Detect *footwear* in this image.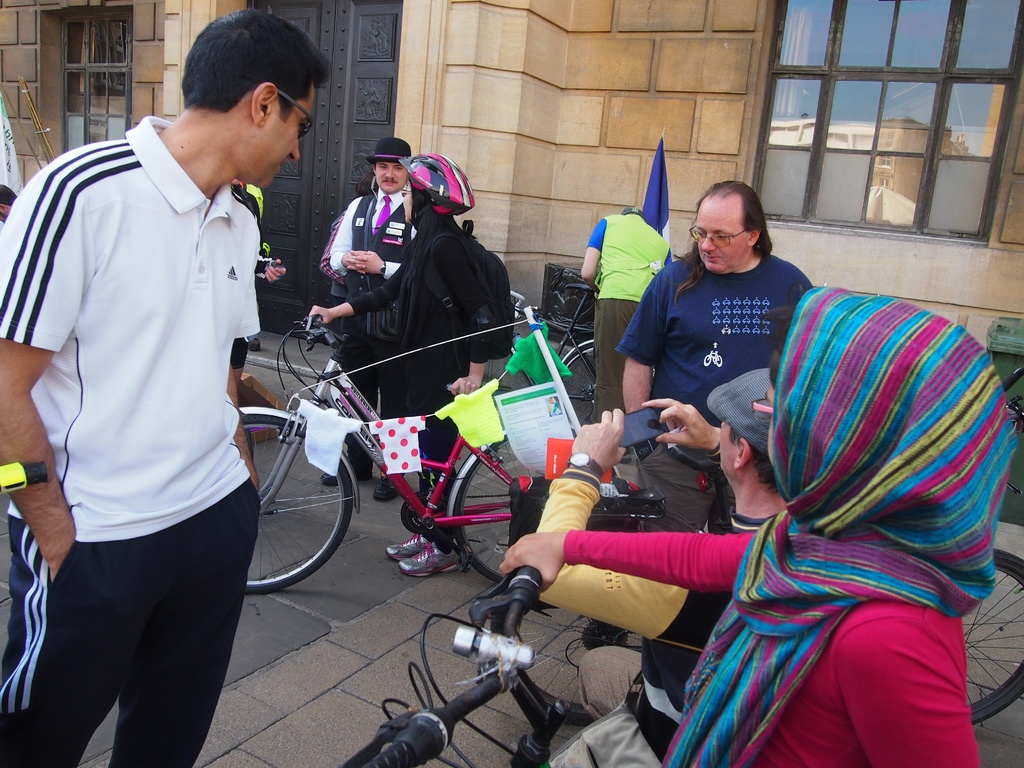
Detection: detection(399, 540, 465, 576).
